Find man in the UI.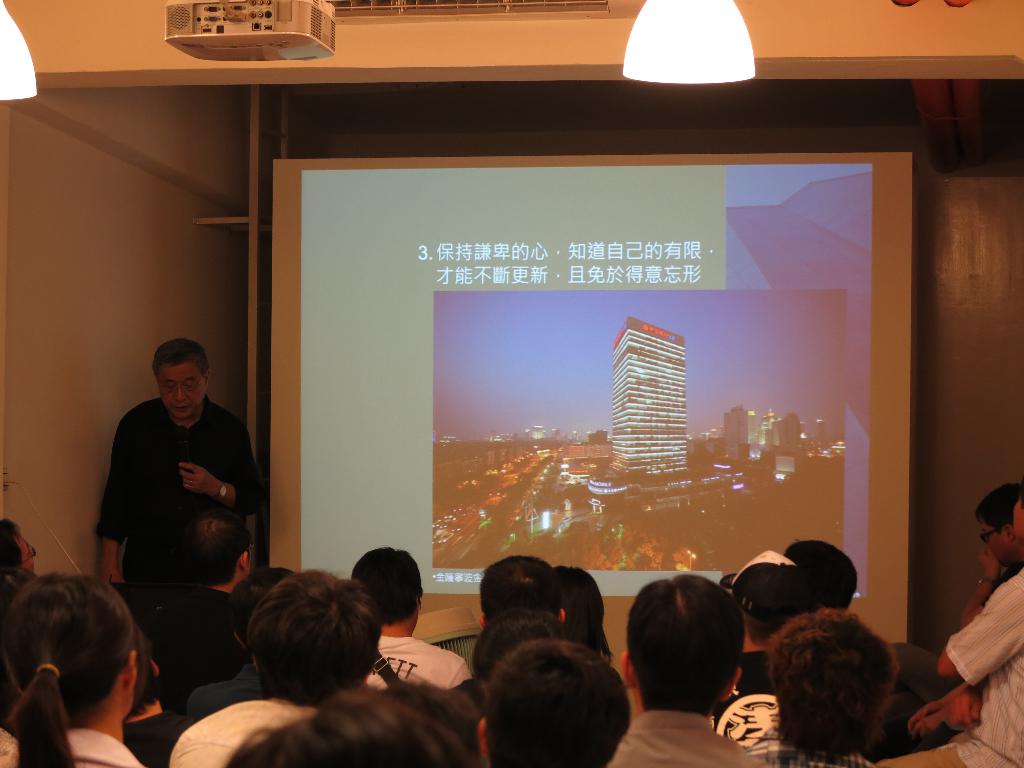
UI element at detection(91, 333, 252, 609).
